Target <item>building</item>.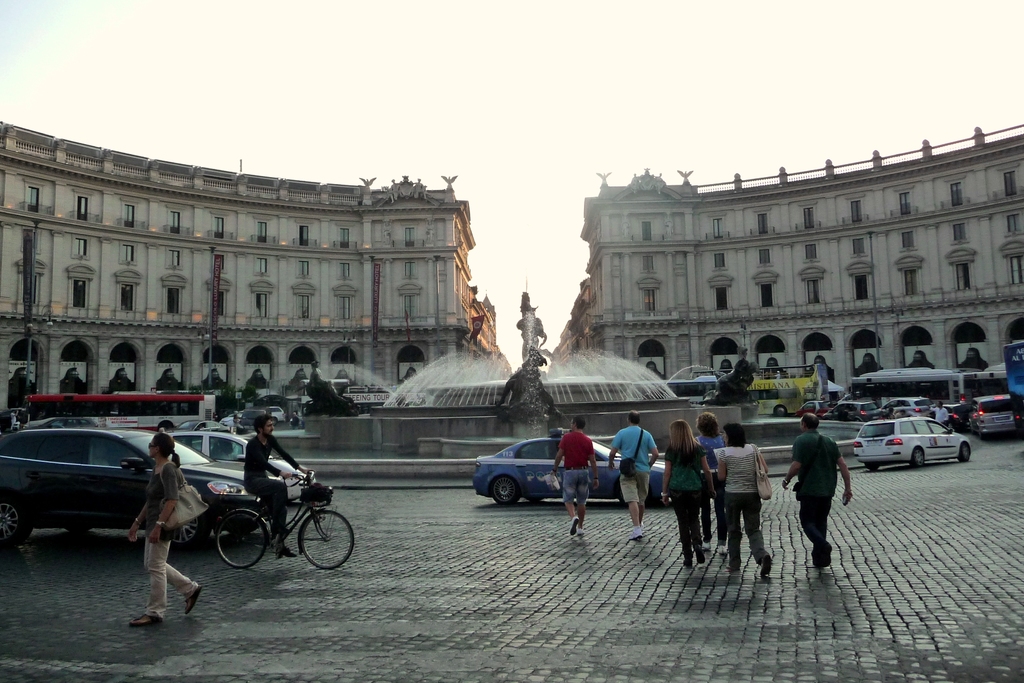
Target region: region(0, 125, 502, 418).
